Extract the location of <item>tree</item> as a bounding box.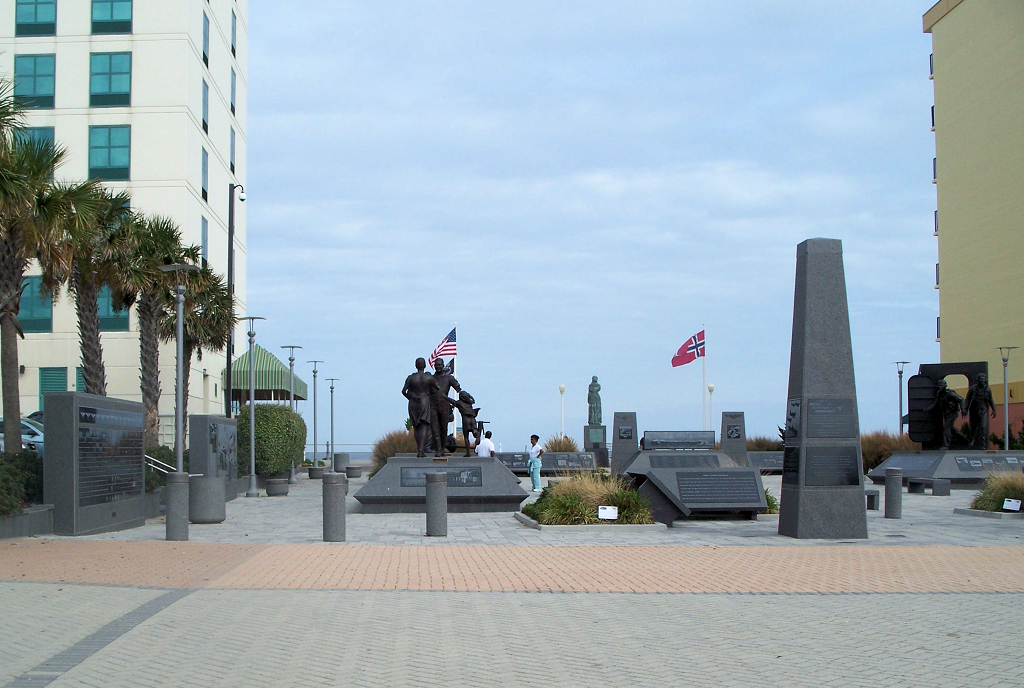
{"x1": 156, "y1": 257, "x2": 233, "y2": 450}.
